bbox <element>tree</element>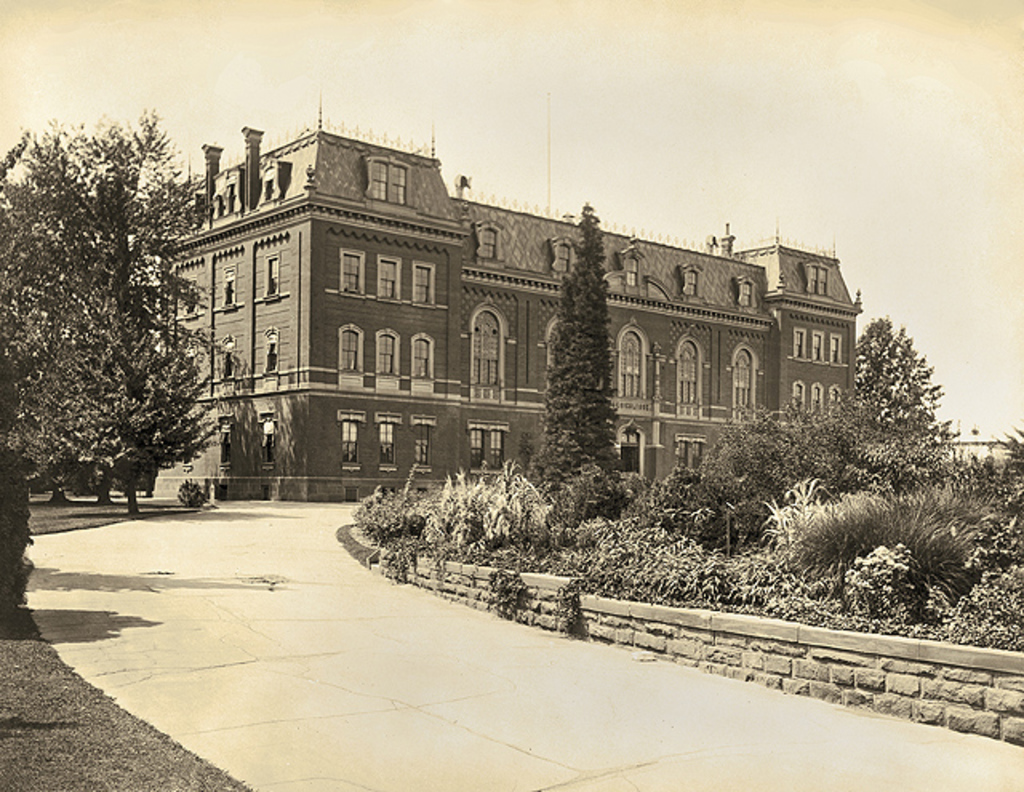
22 96 224 536
